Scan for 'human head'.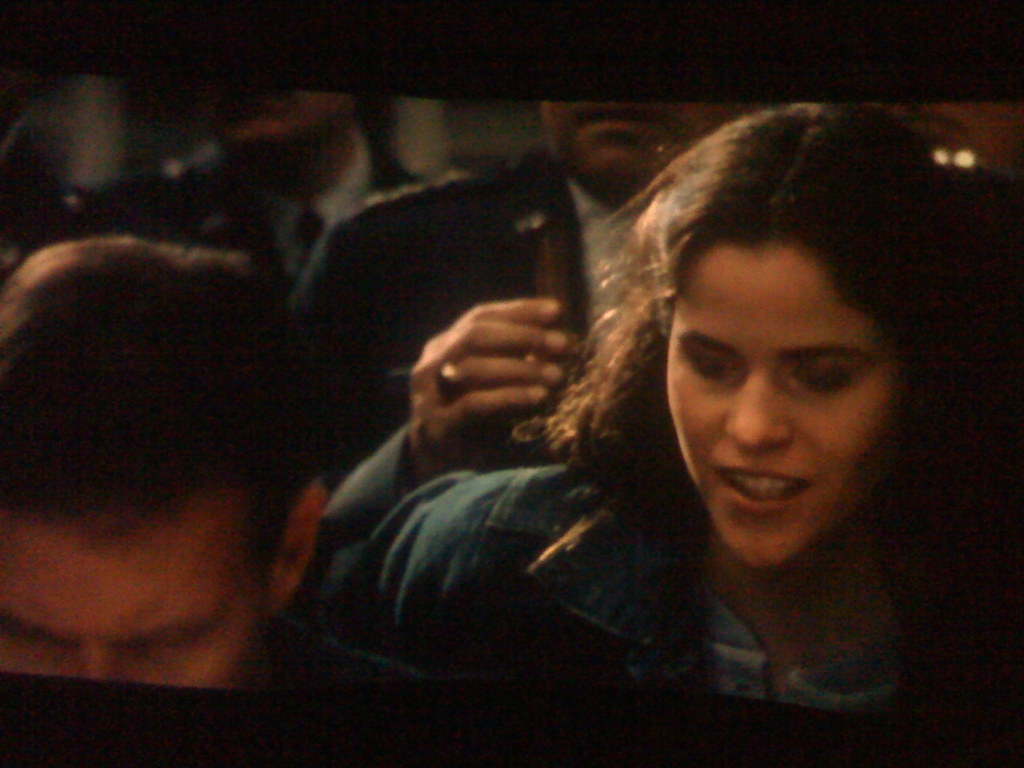
Scan result: detection(202, 87, 356, 161).
